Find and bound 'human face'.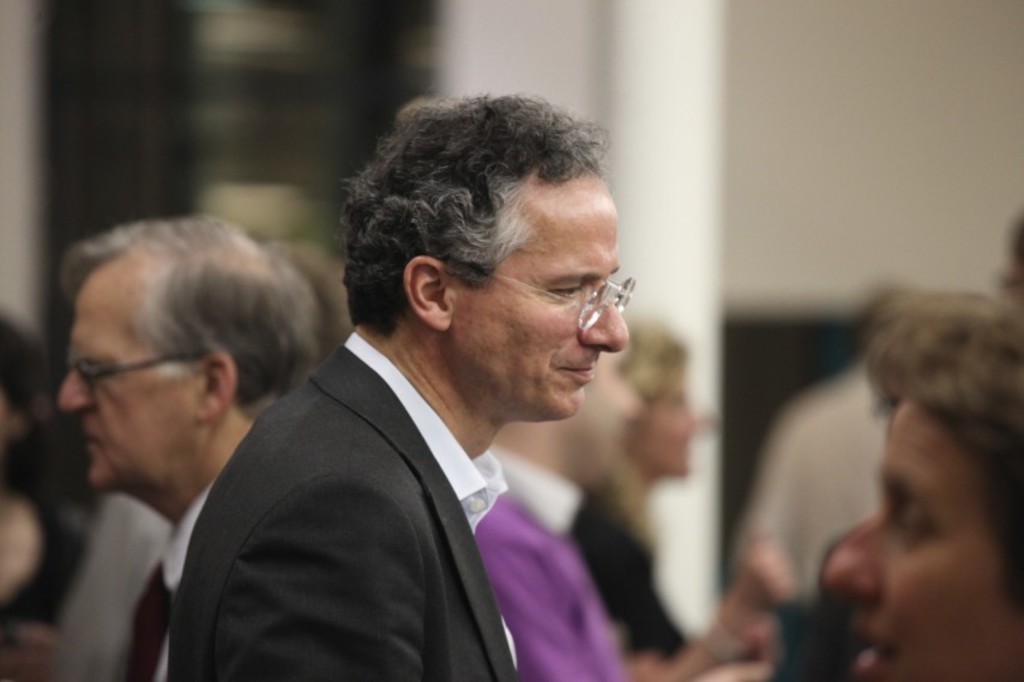
Bound: (456, 201, 633, 423).
